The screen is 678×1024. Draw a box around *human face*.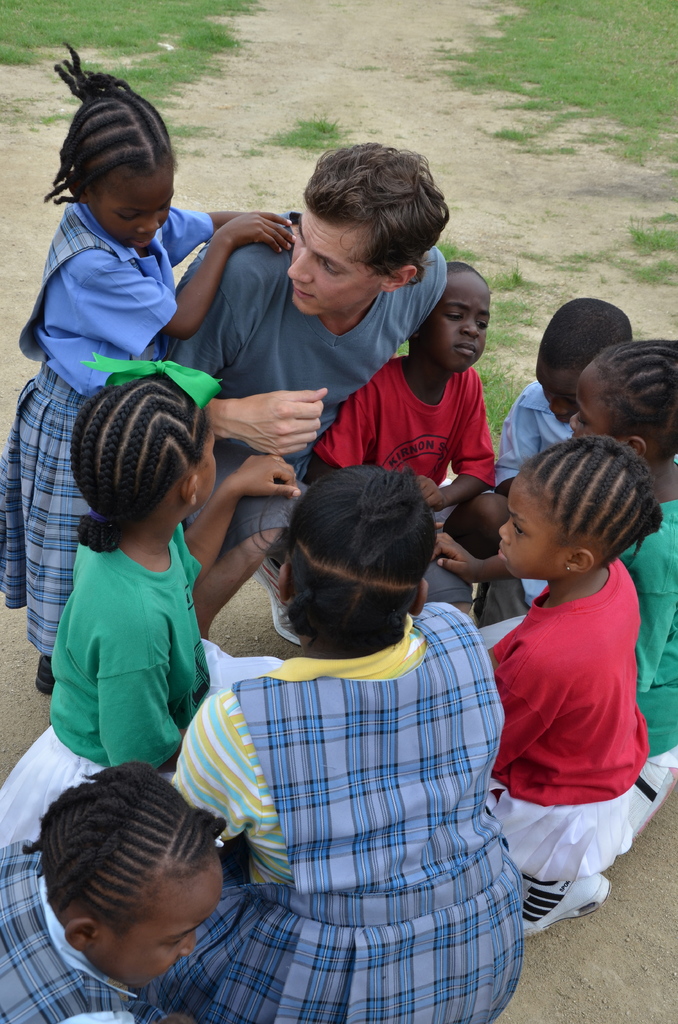
Rect(565, 365, 615, 435).
